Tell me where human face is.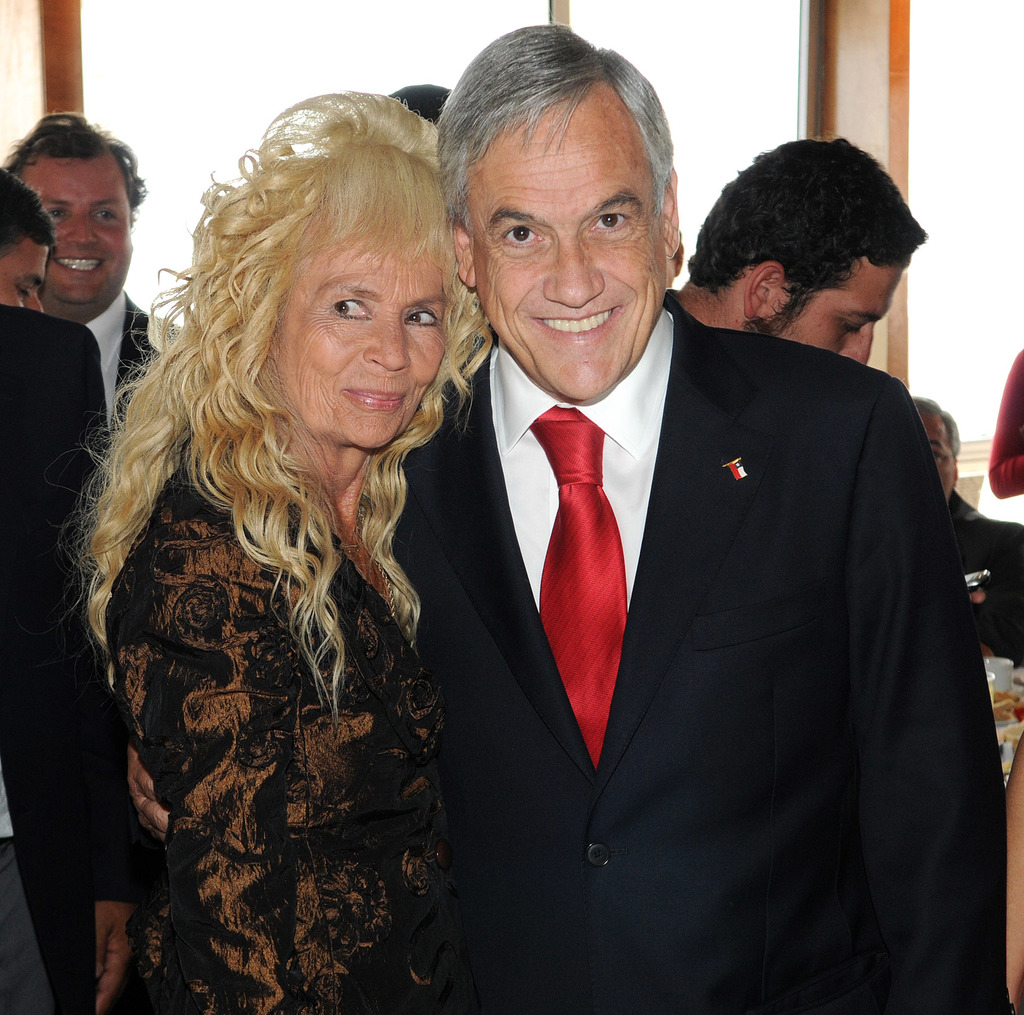
human face is at {"left": 0, "top": 232, "right": 50, "bottom": 312}.
